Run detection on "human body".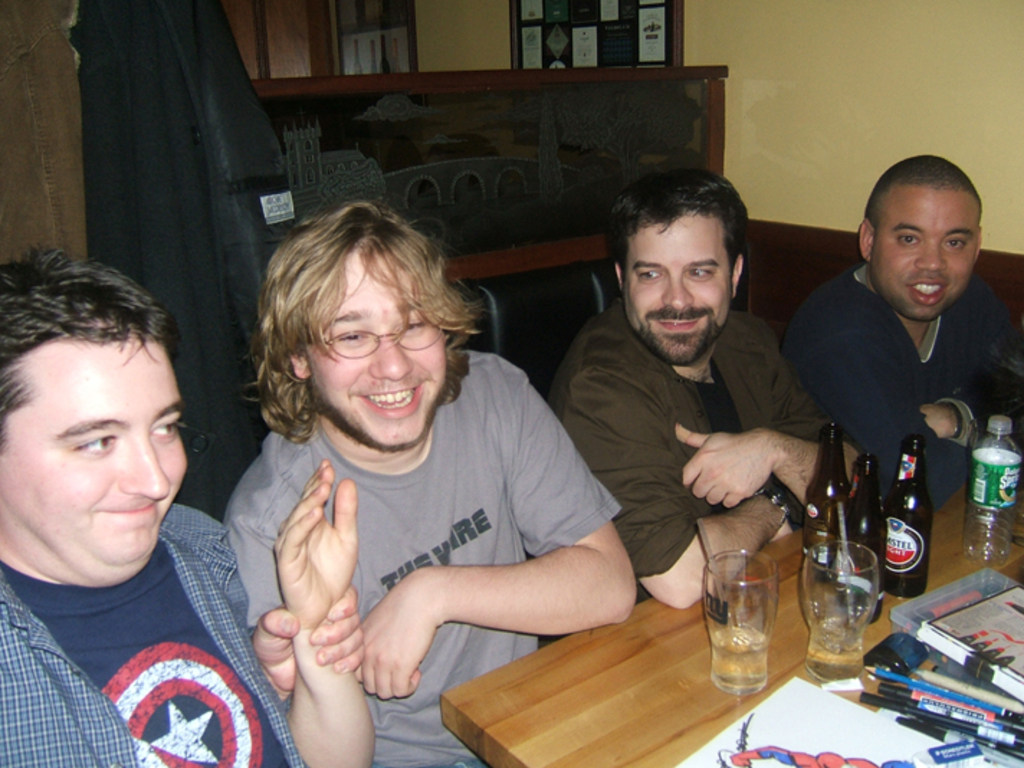
Result: box(542, 296, 870, 649).
